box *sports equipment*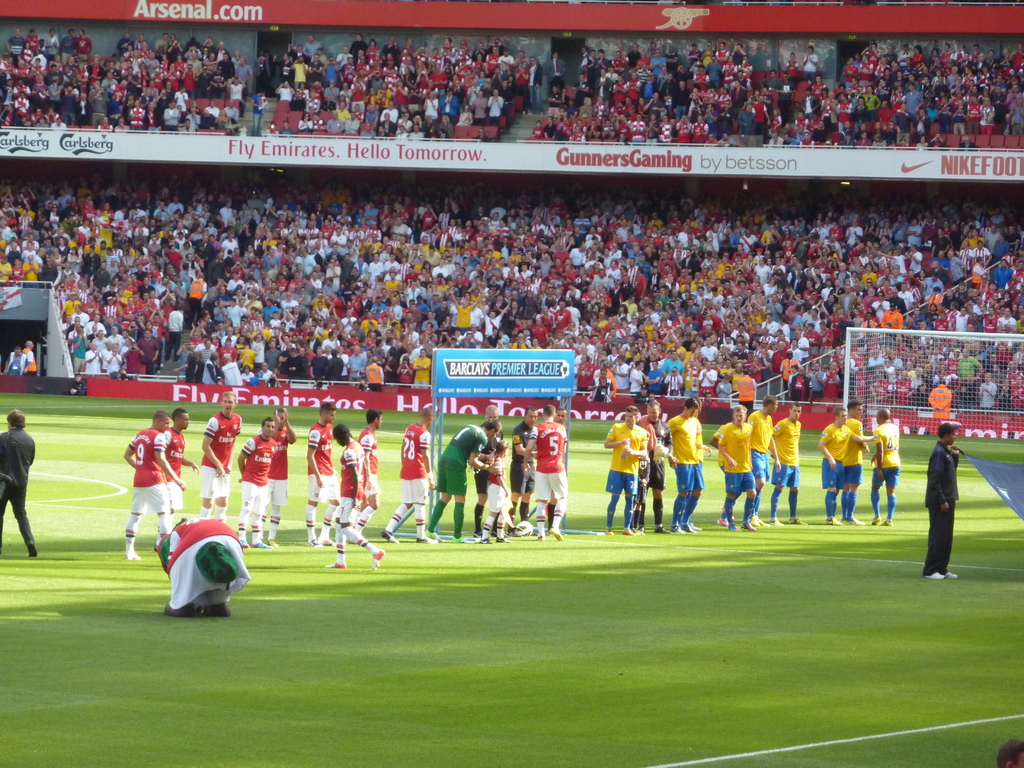
602,528,614,538
